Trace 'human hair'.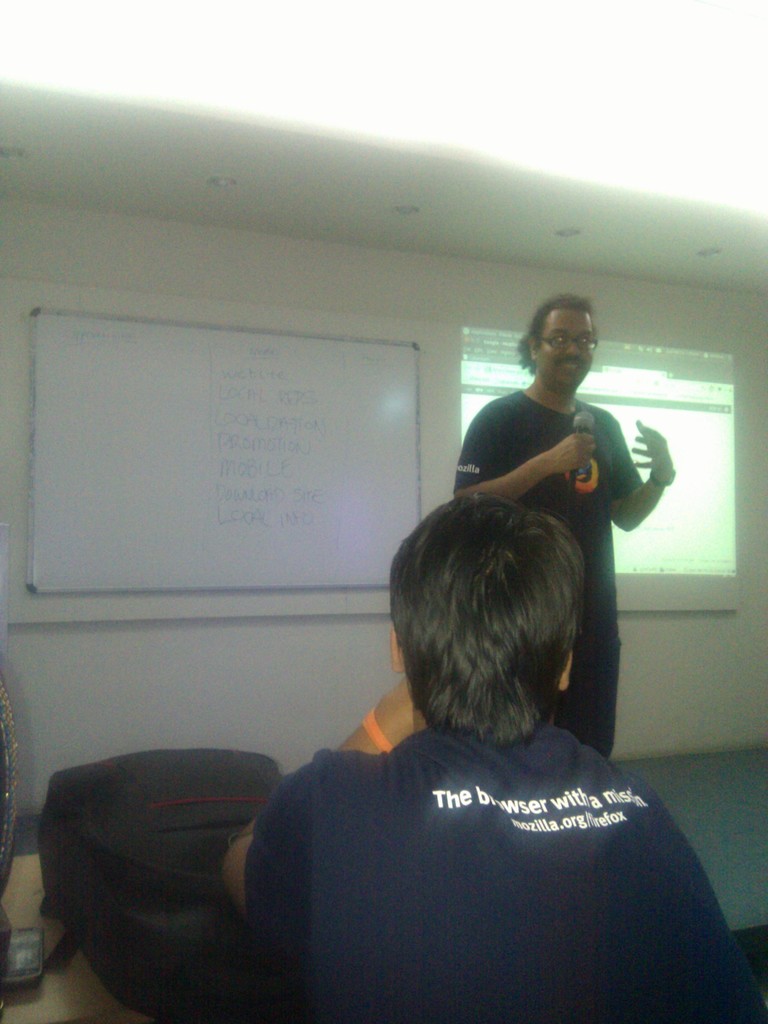
Traced to 376/486/605/756.
